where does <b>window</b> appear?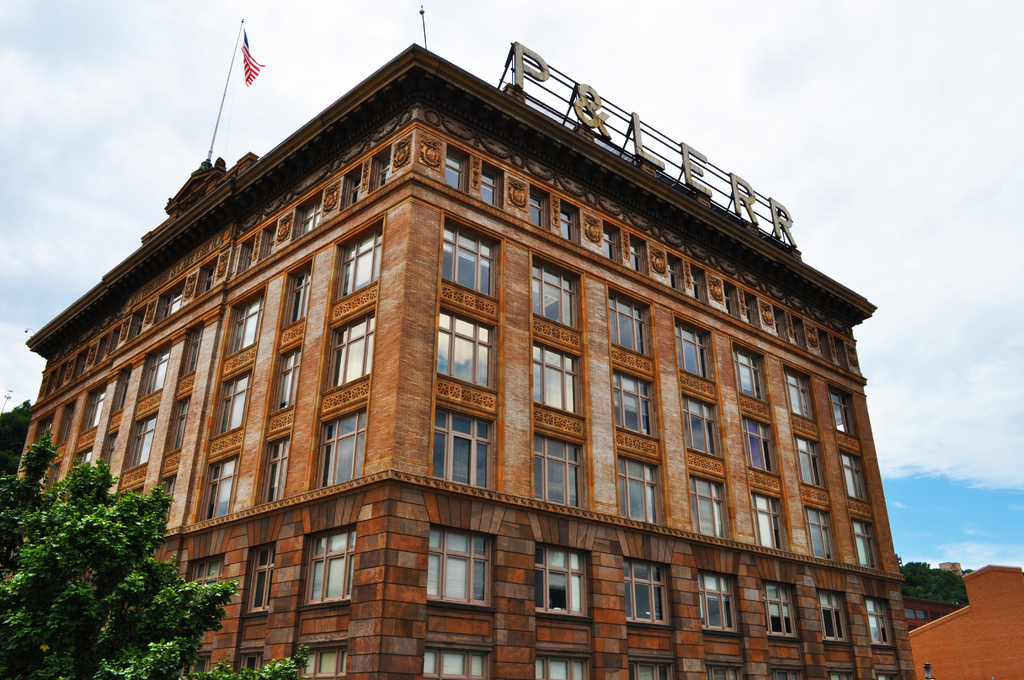
Appears at left=84, top=389, right=105, bottom=430.
